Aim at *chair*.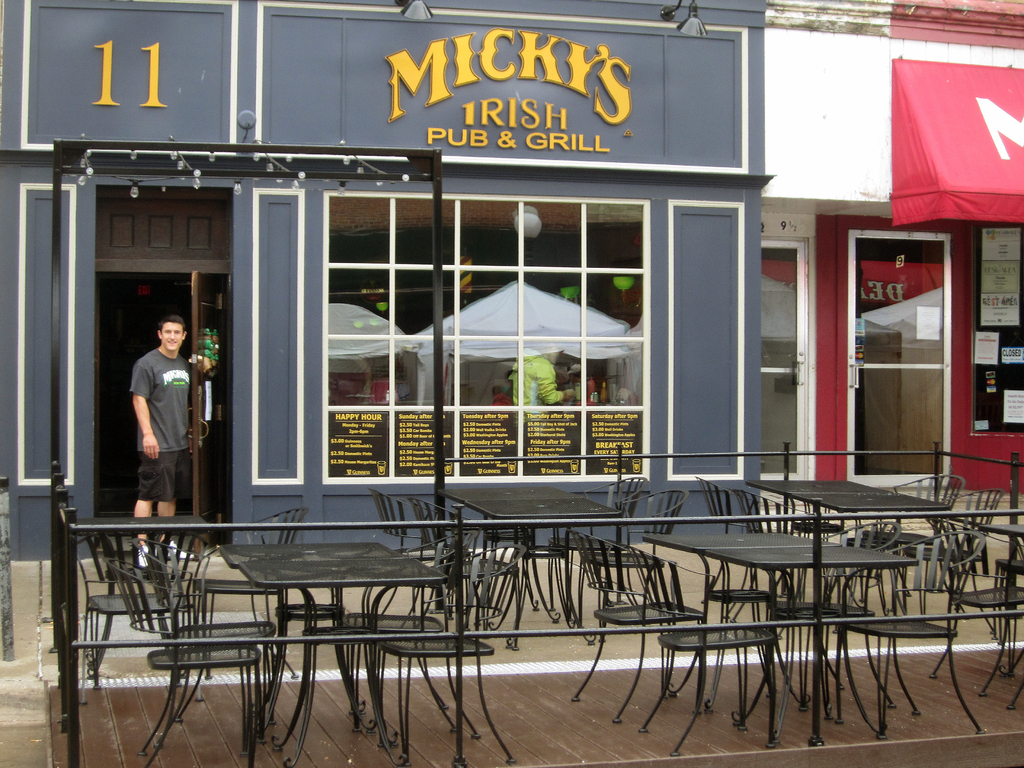
Aimed at pyautogui.locateOnScreen(868, 520, 975, 749).
